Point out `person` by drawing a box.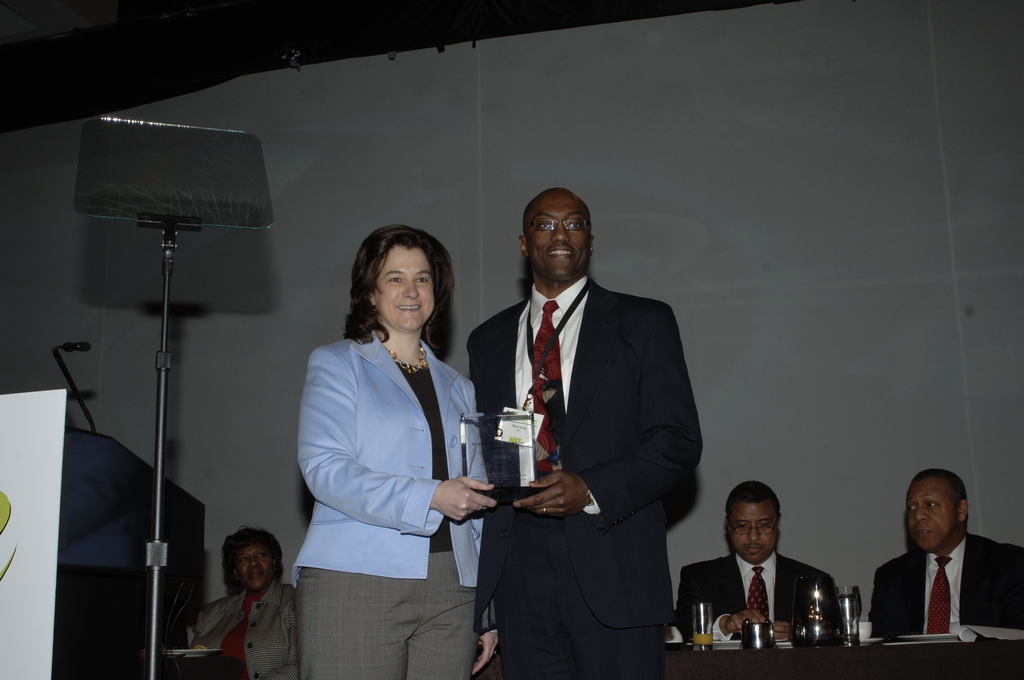
<bbox>460, 183, 706, 679</bbox>.
